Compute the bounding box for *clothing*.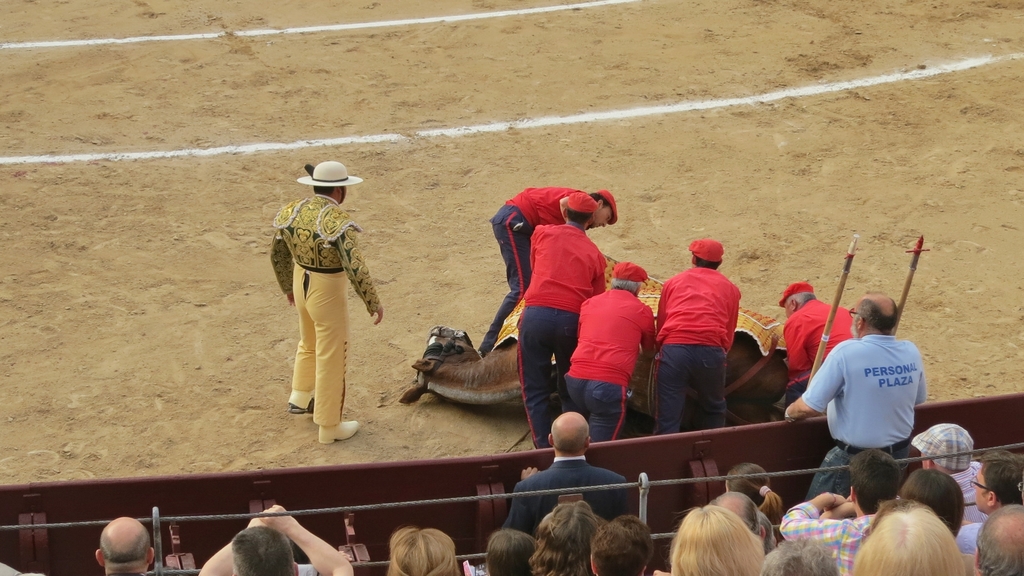
locate(512, 301, 579, 431).
